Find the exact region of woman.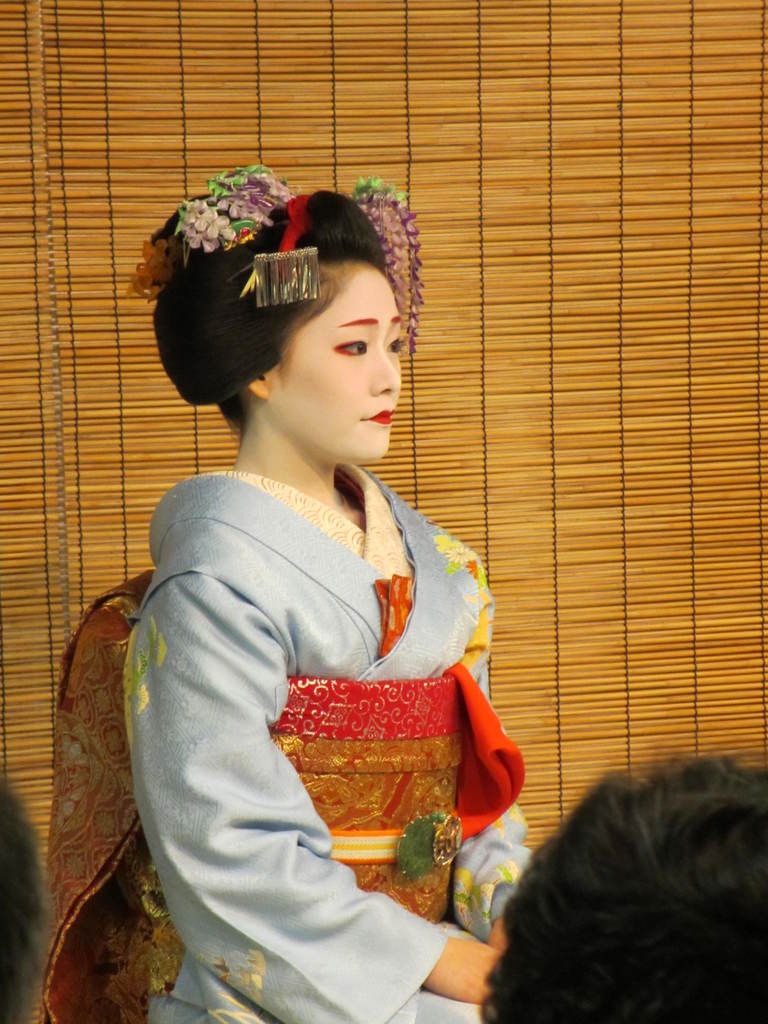
Exact region: [95,196,532,1019].
